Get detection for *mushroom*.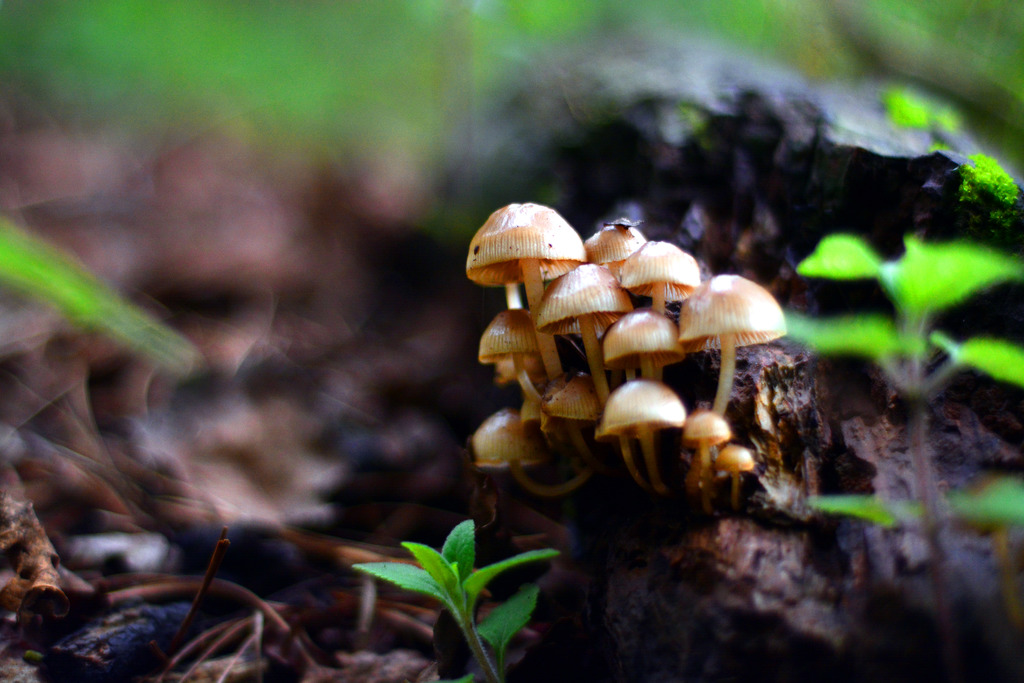
Detection: pyautogui.locateOnScreen(462, 200, 596, 336).
